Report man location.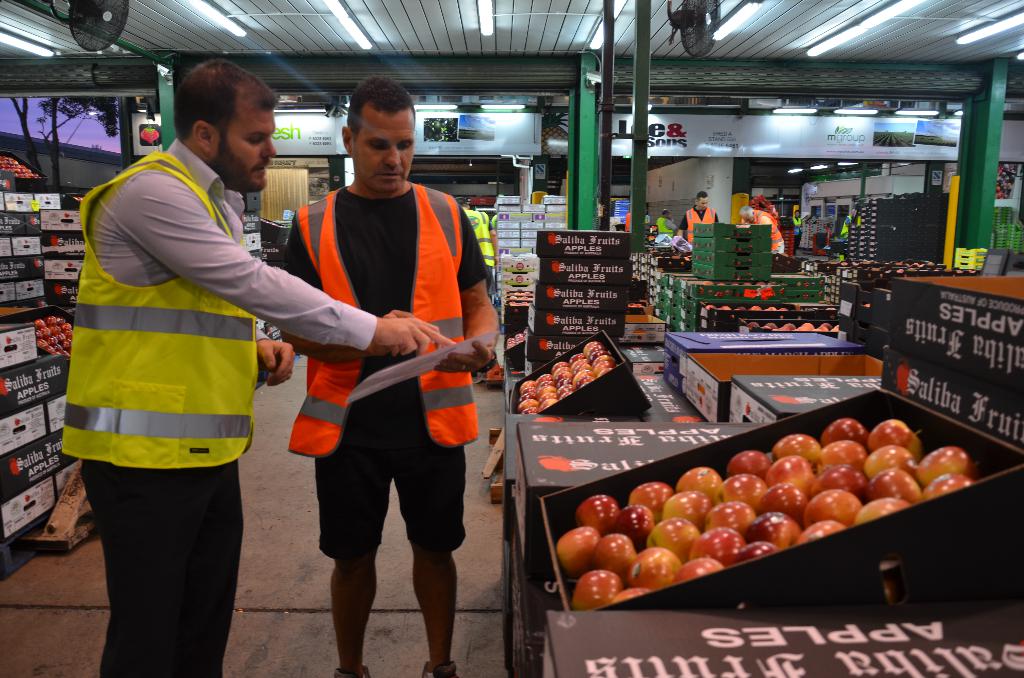
Report: <region>739, 208, 783, 255</region>.
